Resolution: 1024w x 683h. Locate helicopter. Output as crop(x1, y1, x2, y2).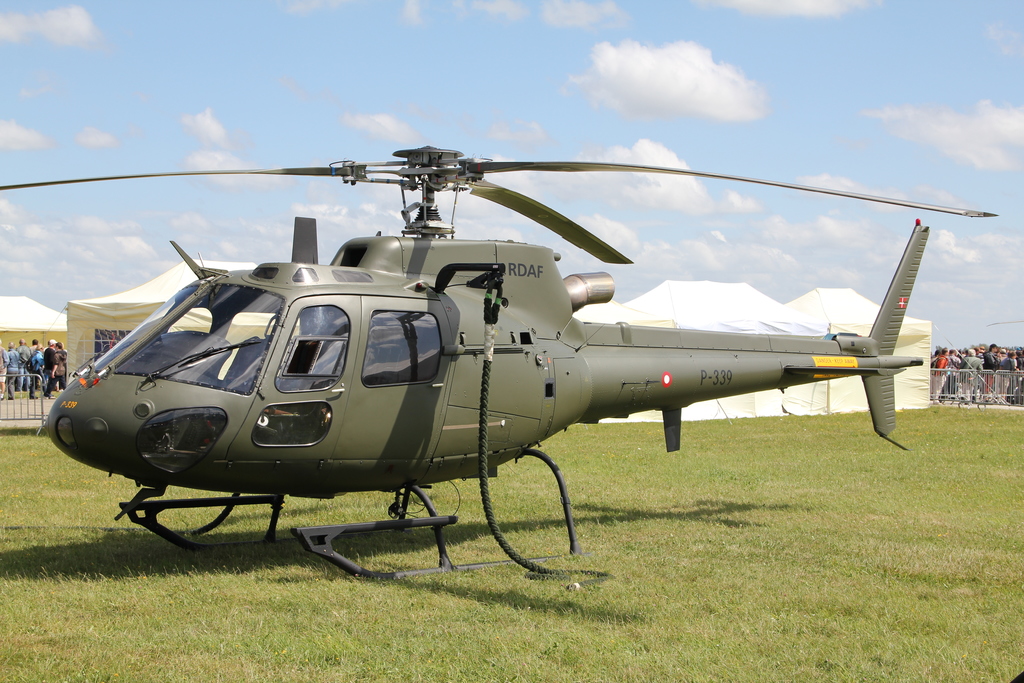
crop(6, 113, 989, 582).
